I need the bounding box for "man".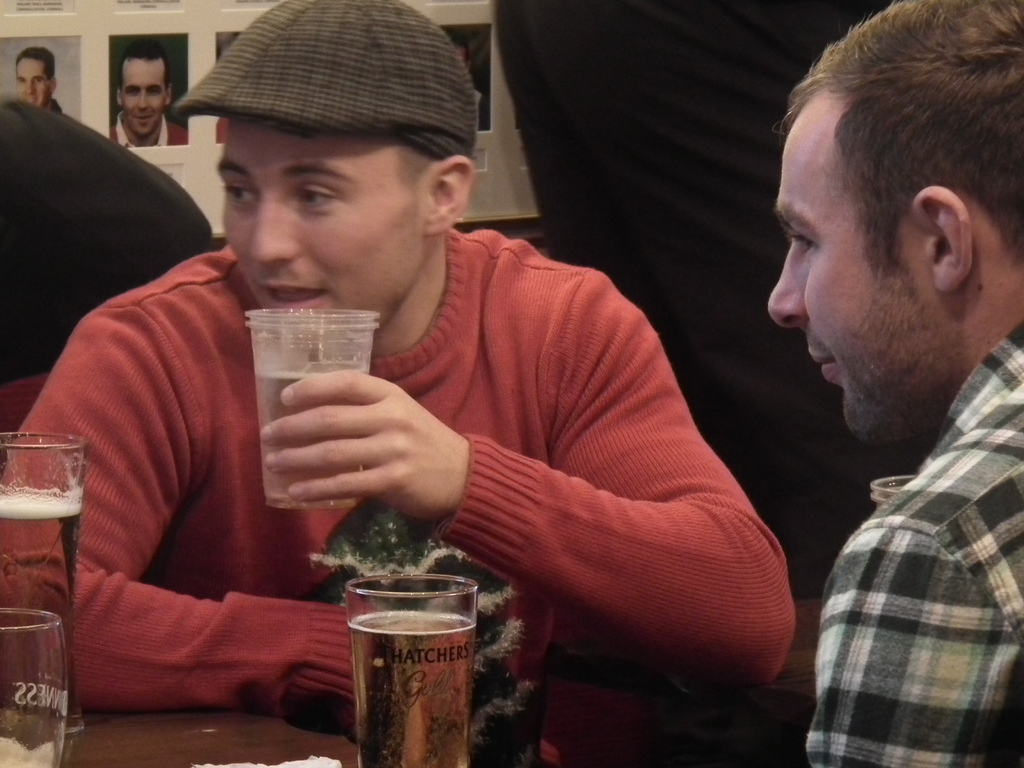
Here it is: Rect(0, 0, 792, 767).
